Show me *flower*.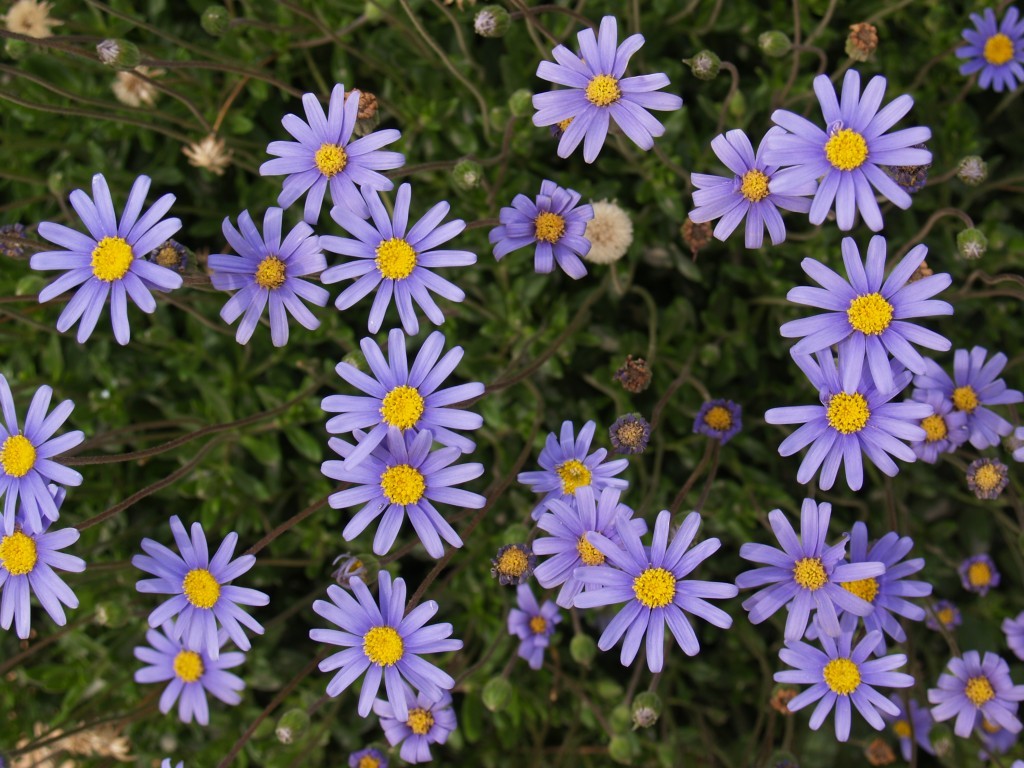
*flower* is here: <bbox>919, 601, 975, 645</bbox>.
